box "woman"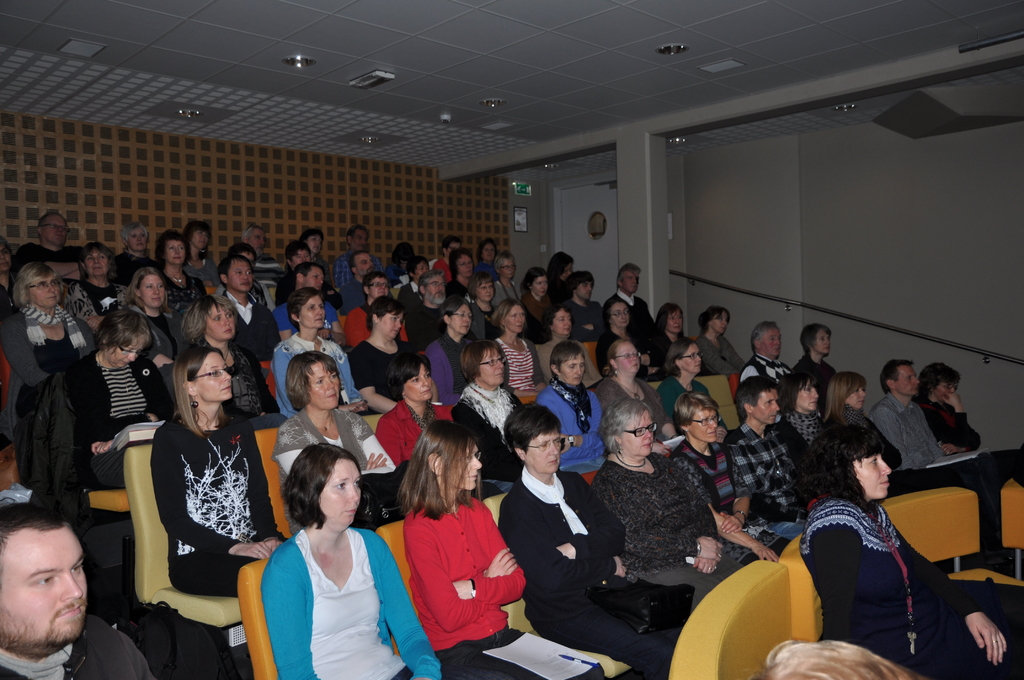
x1=56, y1=312, x2=163, y2=488
